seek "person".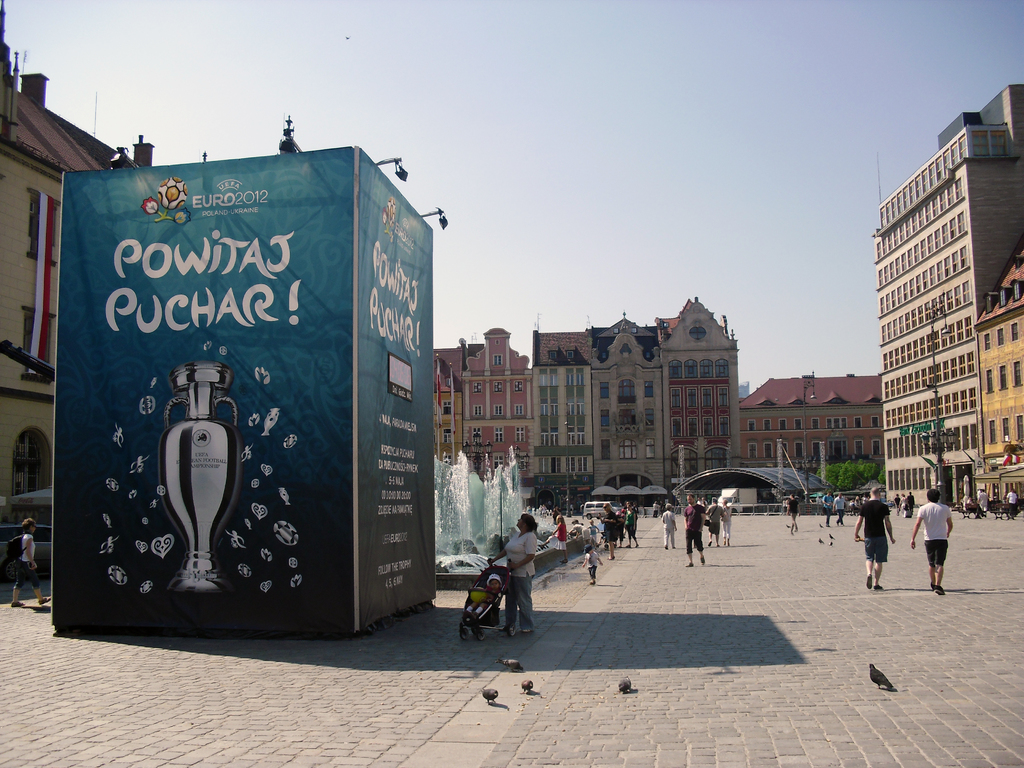
{"x1": 976, "y1": 491, "x2": 987, "y2": 512}.
